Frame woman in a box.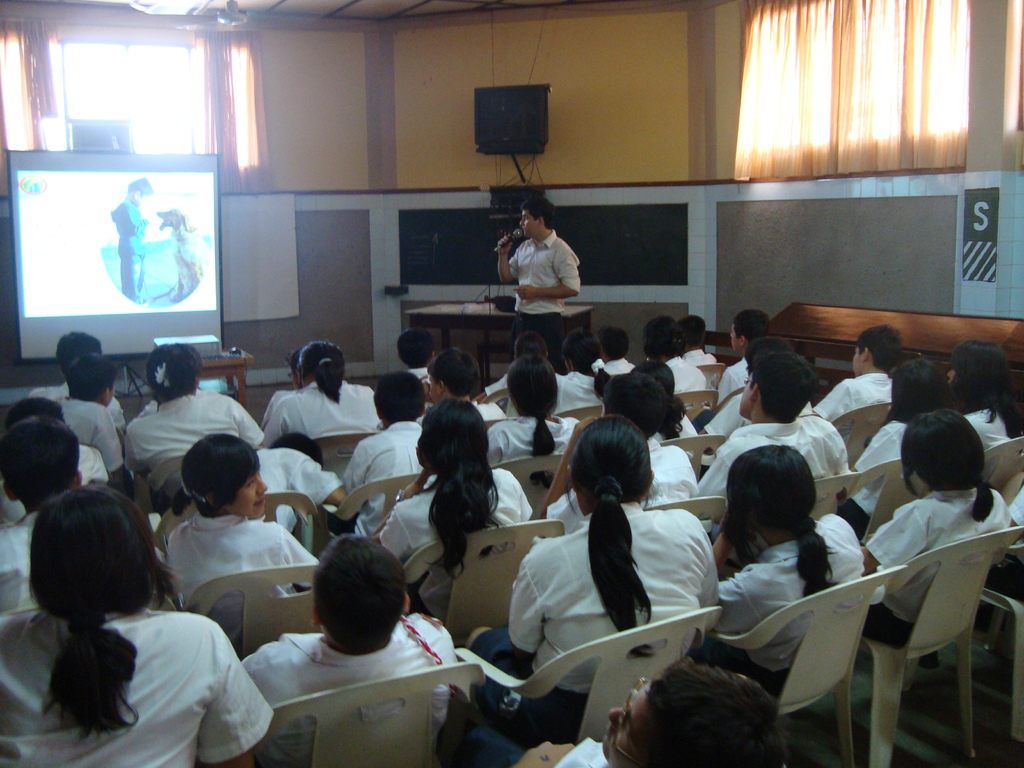
460,412,716,744.
